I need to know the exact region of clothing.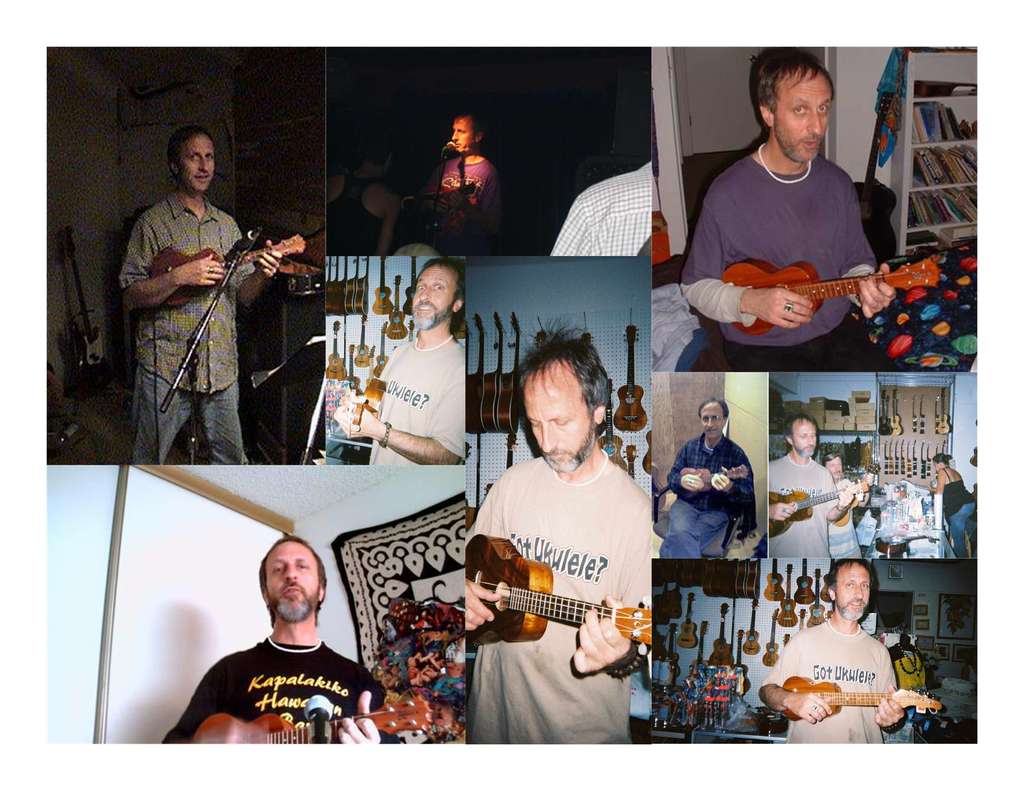
Region: rect(120, 184, 259, 461).
